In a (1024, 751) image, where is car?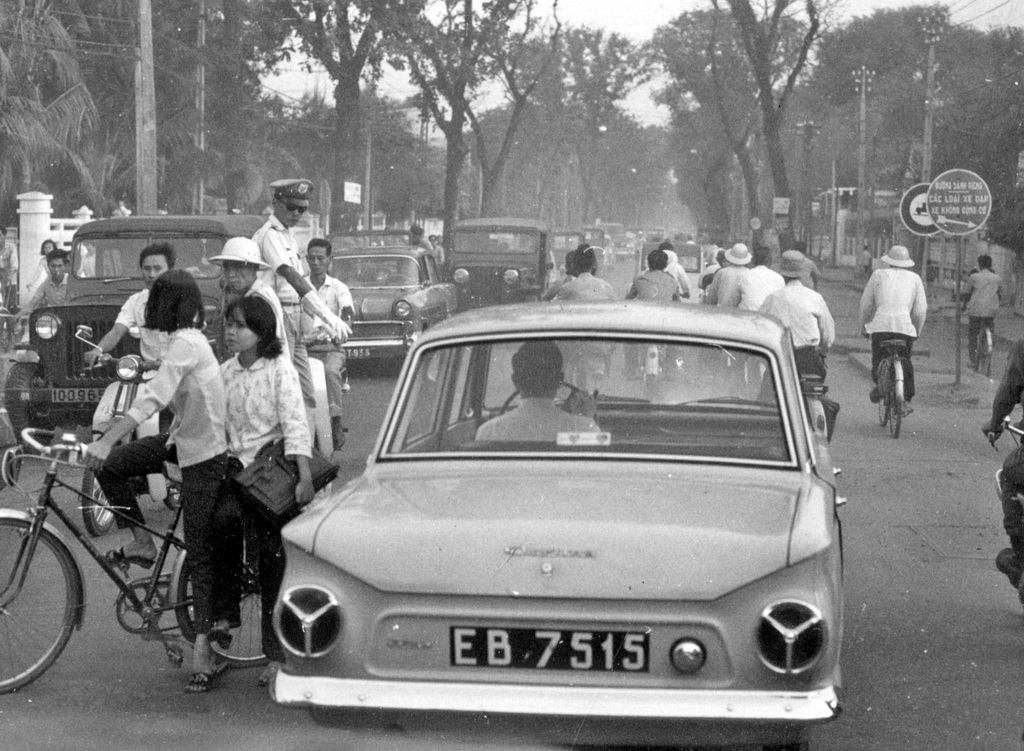
BBox(6, 212, 259, 437).
